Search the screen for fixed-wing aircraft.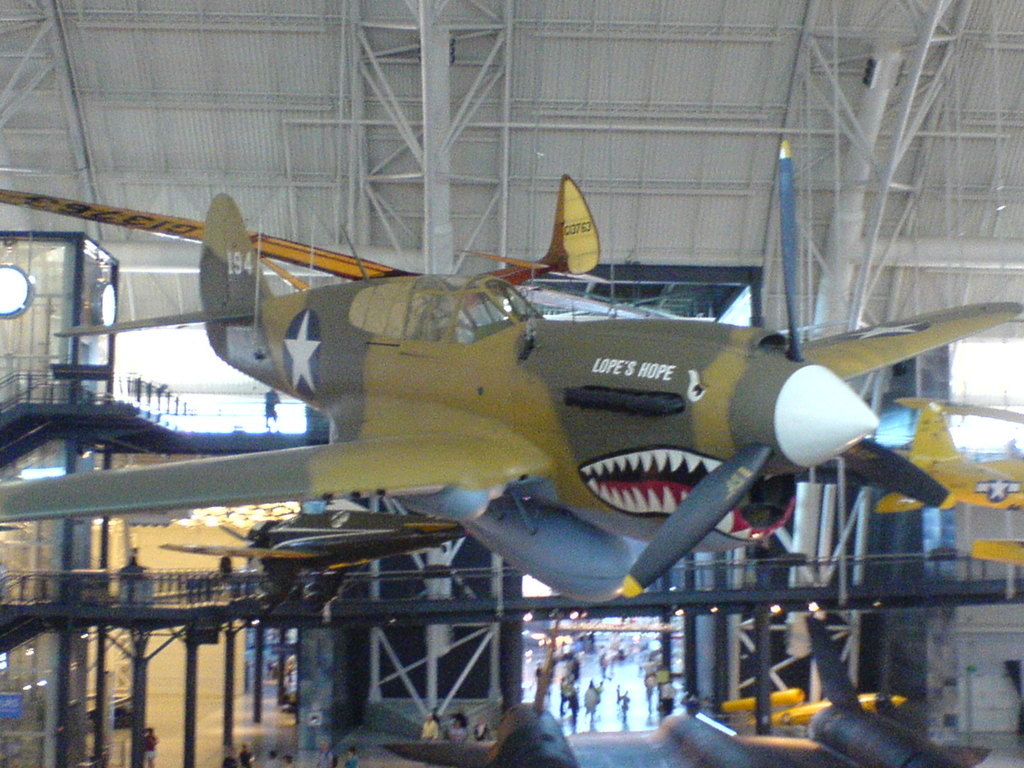
Found at left=0, top=175, right=1020, bottom=600.
